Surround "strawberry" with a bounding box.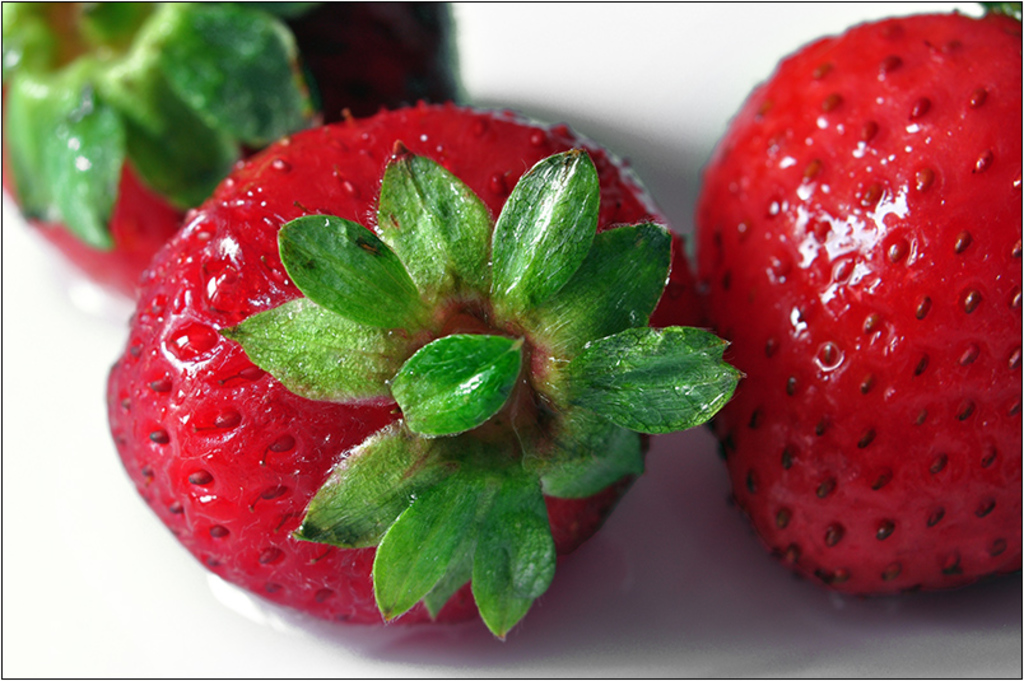
Rect(694, 0, 1023, 596).
